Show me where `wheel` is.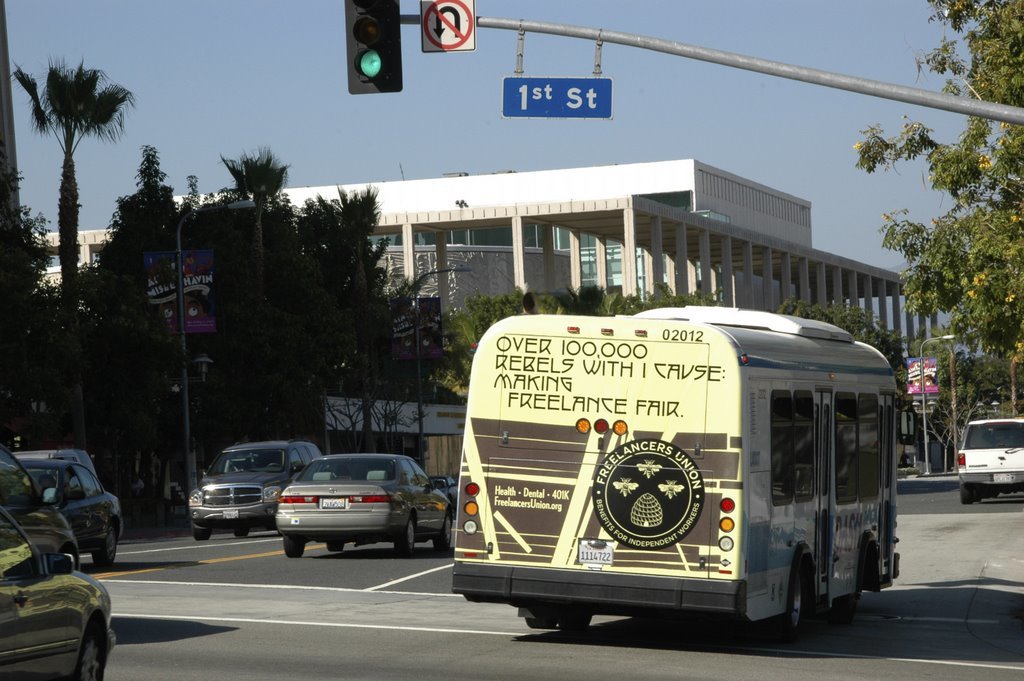
`wheel` is at (x1=193, y1=528, x2=214, y2=544).
